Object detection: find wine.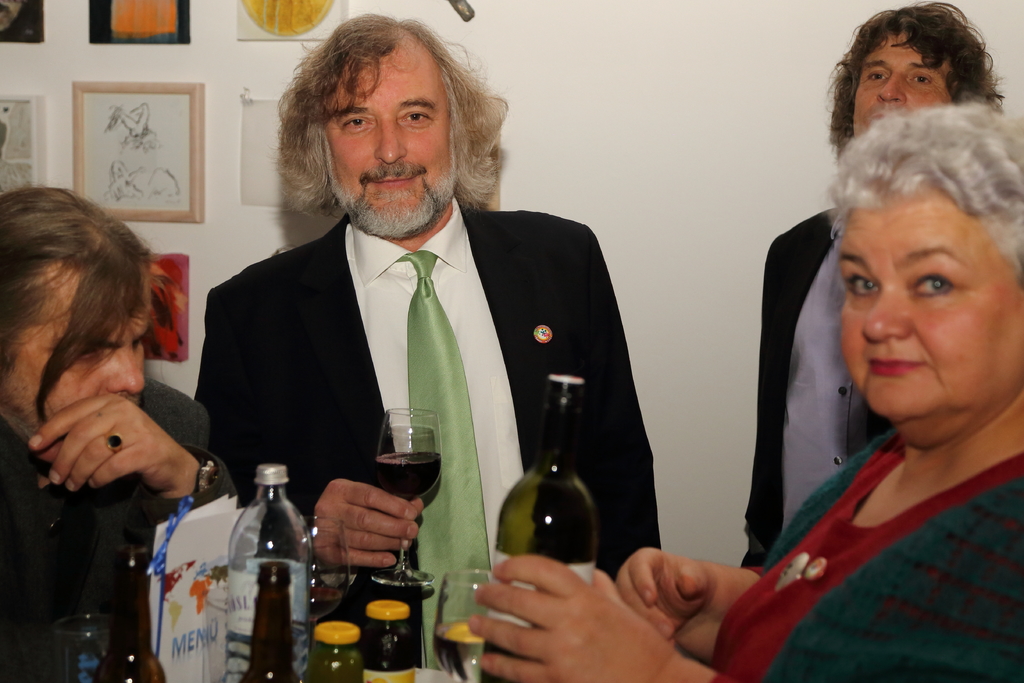
234, 554, 304, 682.
